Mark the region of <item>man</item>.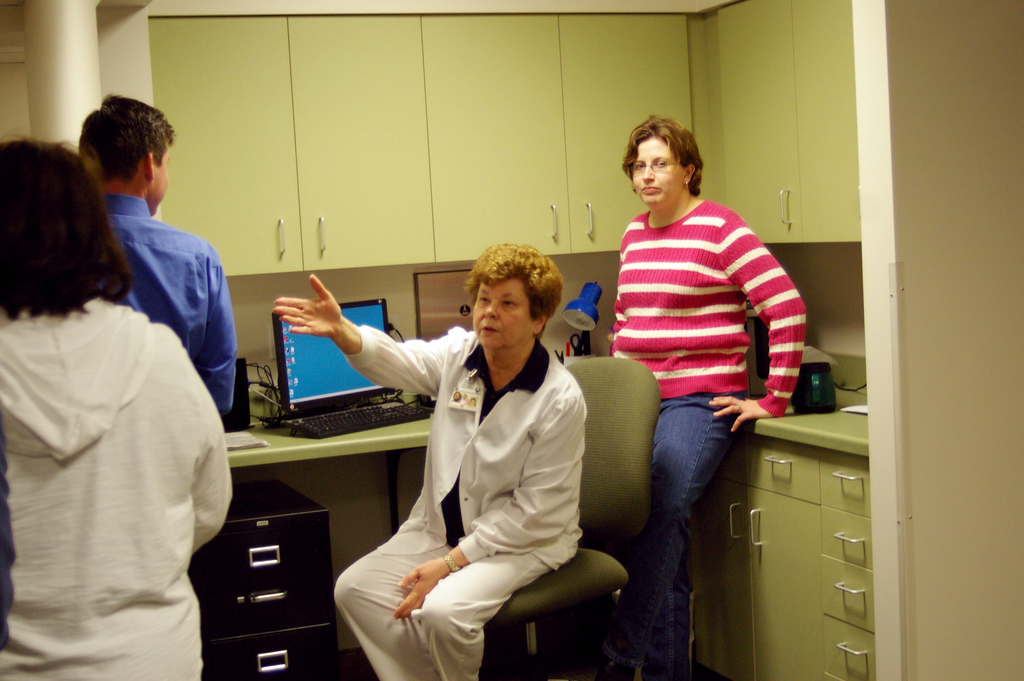
Region: (81,90,235,414).
